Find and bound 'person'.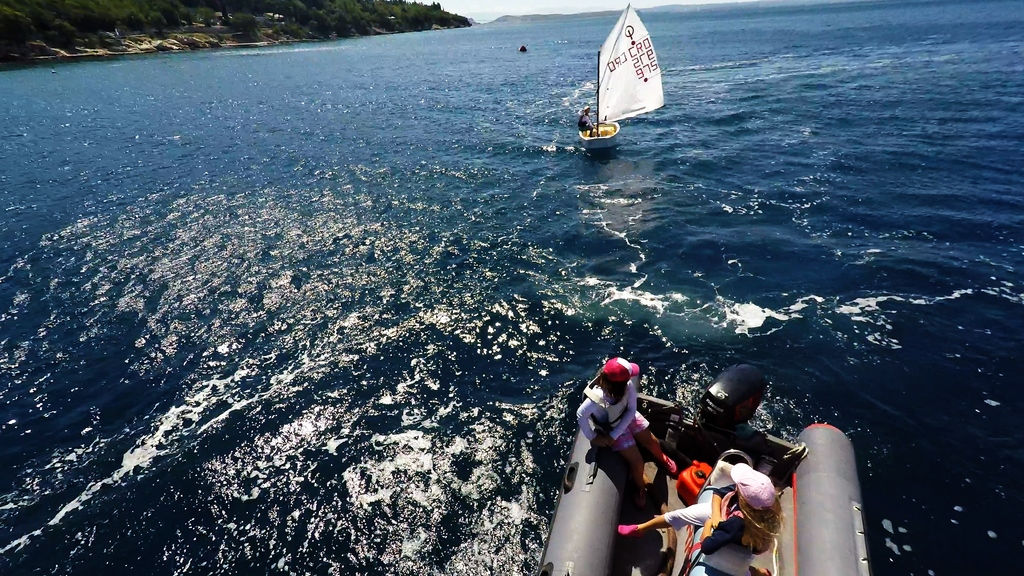
Bound: BBox(573, 356, 678, 500).
